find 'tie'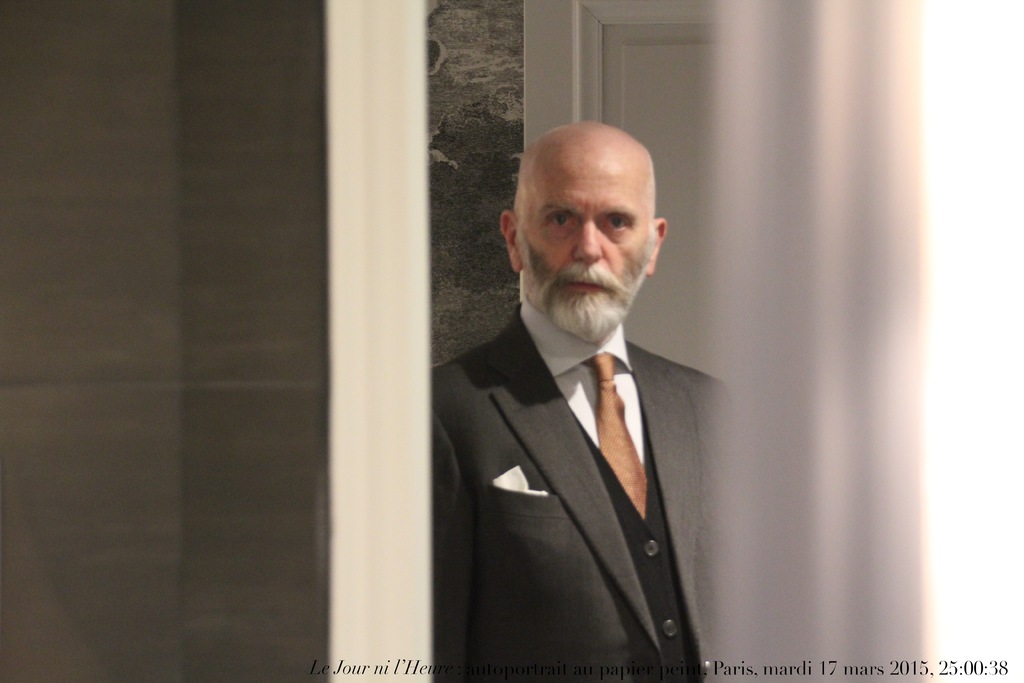
[left=579, top=353, right=646, bottom=521]
